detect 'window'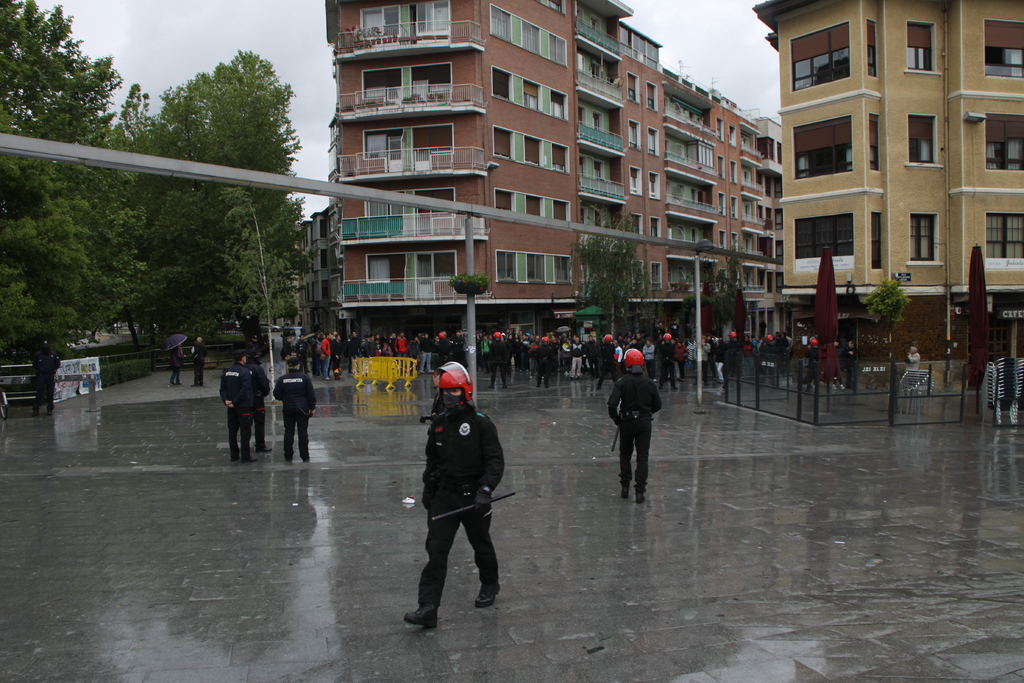
{"x1": 793, "y1": 114, "x2": 853, "y2": 183}
